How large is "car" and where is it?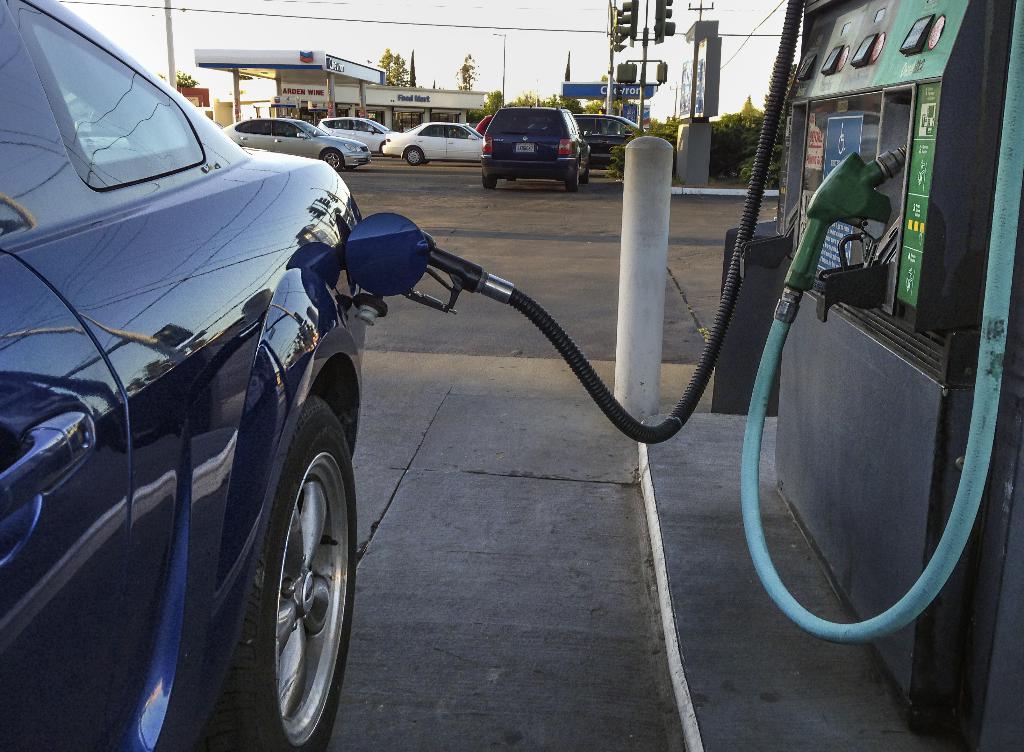
Bounding box: 475/113/493/137.
